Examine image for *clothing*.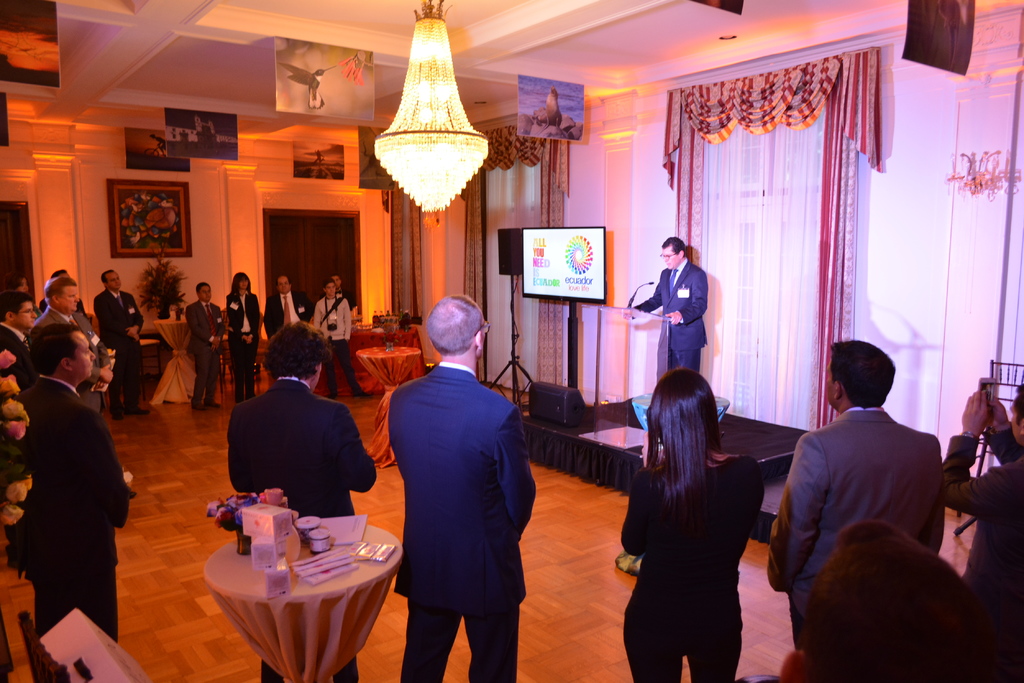
Examination result: locate(771, 402, 977, 682).
